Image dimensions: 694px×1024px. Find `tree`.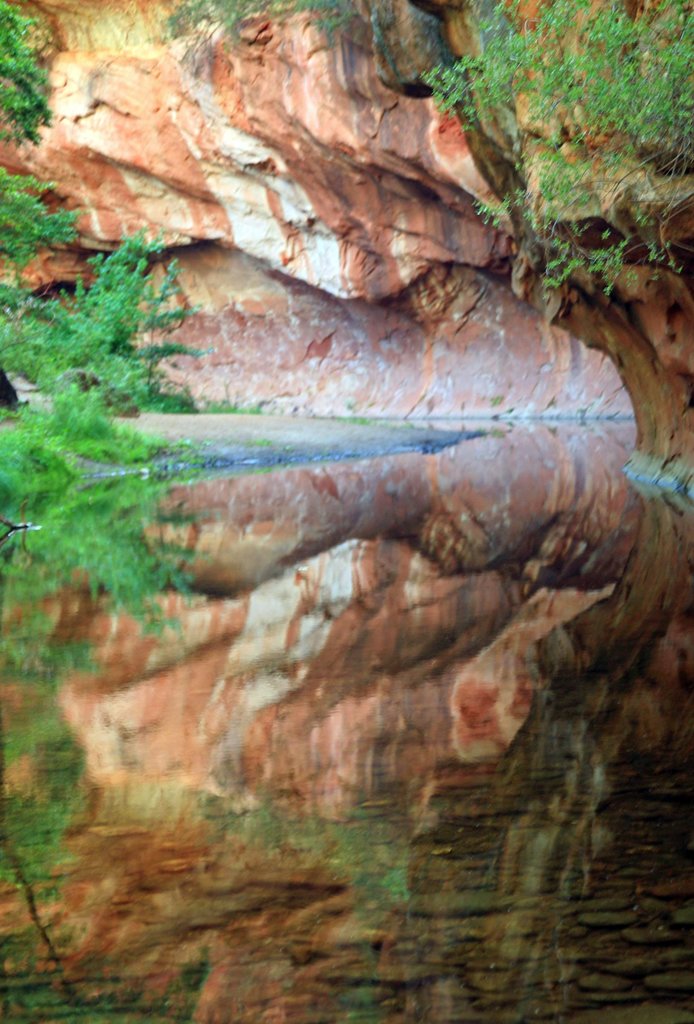
(left=0, top=0, right=92, bottom=278).
